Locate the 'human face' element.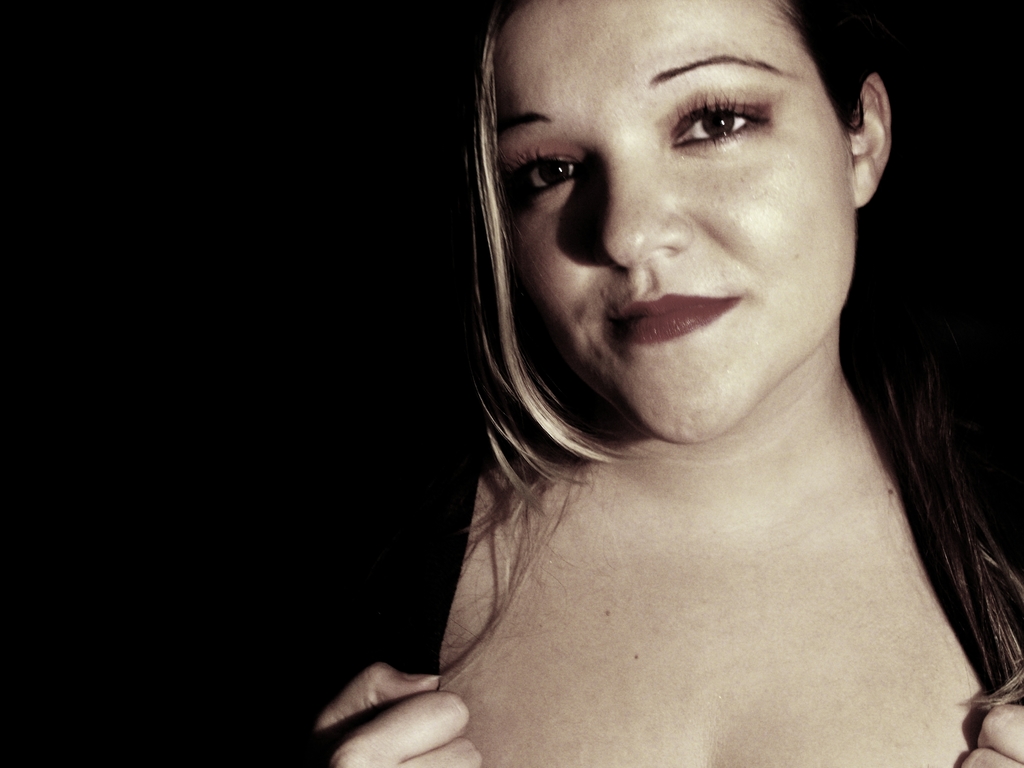
Element bbox: box=[493, 2, 854, 447].
